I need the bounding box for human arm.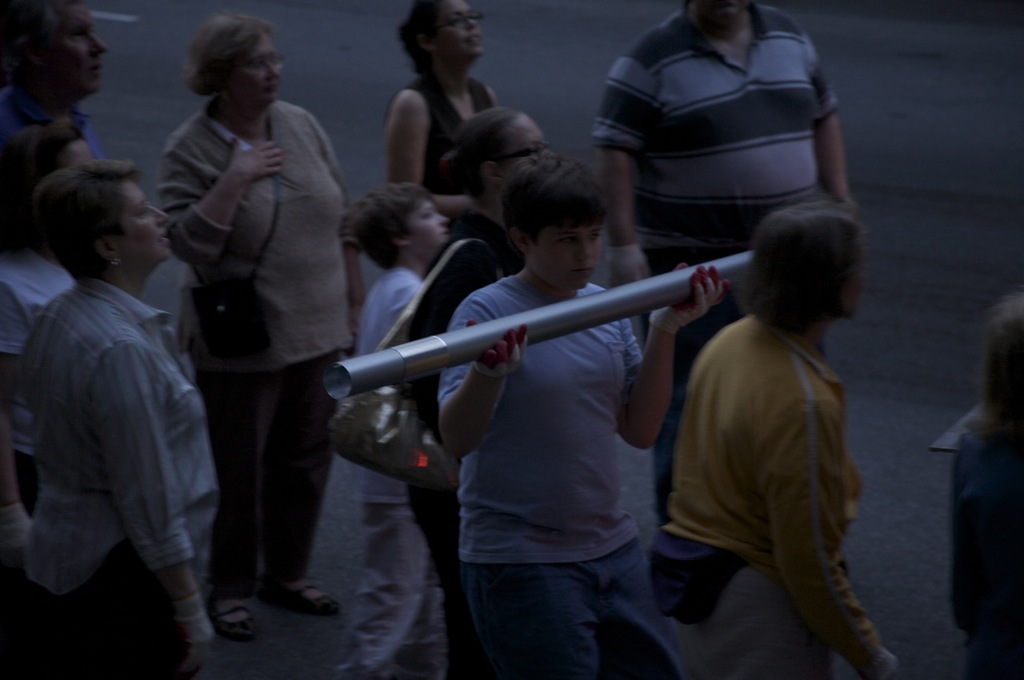
Here it is: [left=92, top=343, right=214, bottom=679].
